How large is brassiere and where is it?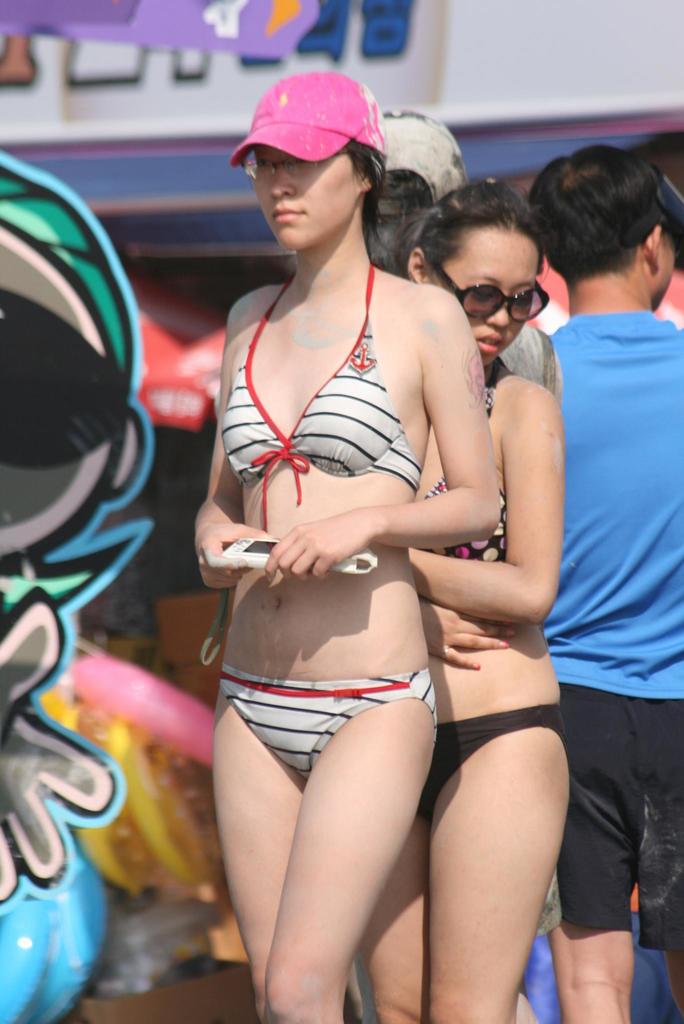
Bounding box: crop(225, 292, 448, 453).
